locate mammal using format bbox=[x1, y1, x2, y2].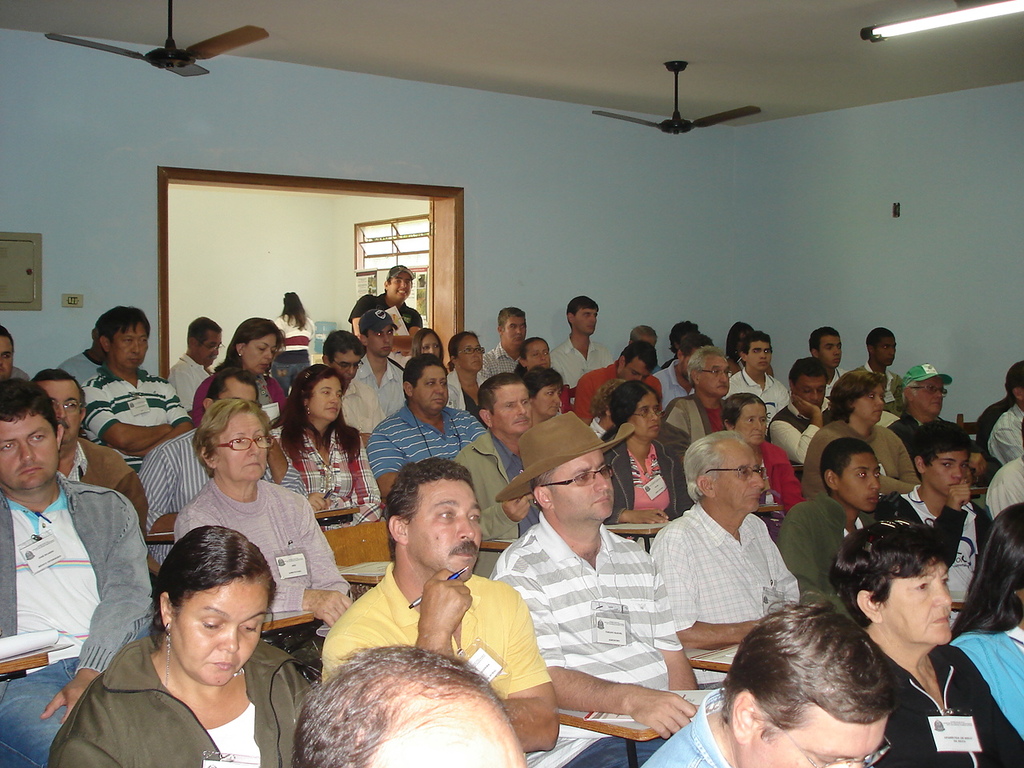
bbox=[724, 328, 792, 422].
